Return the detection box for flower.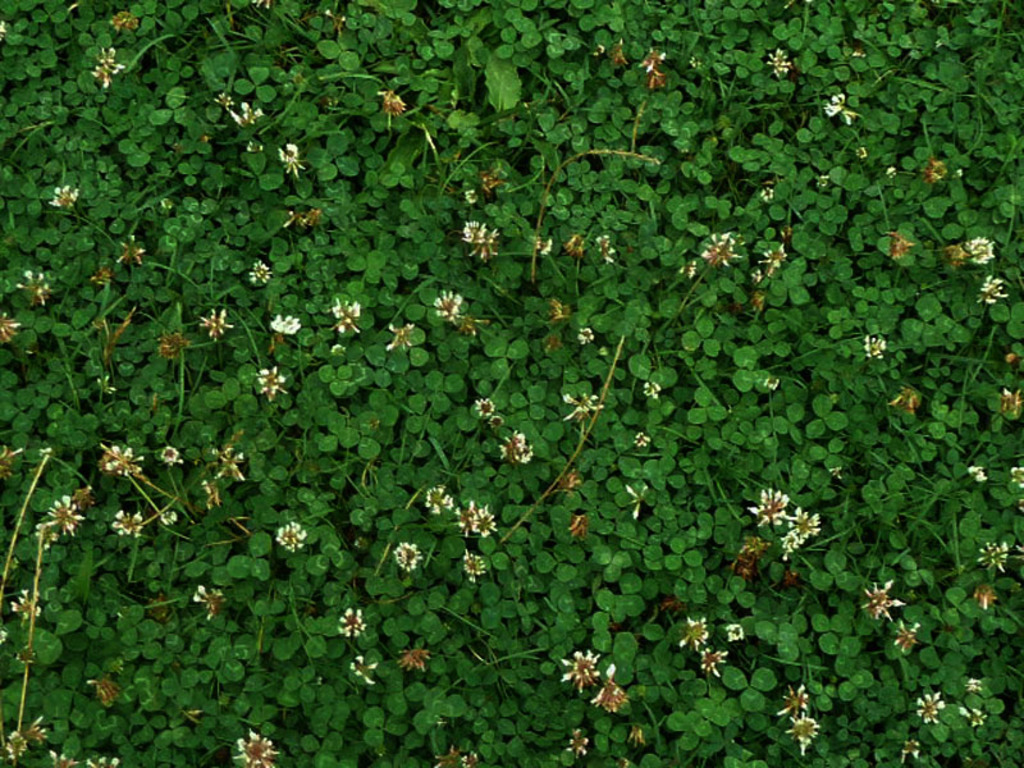
bbox=[6, 585, 41, 628].
